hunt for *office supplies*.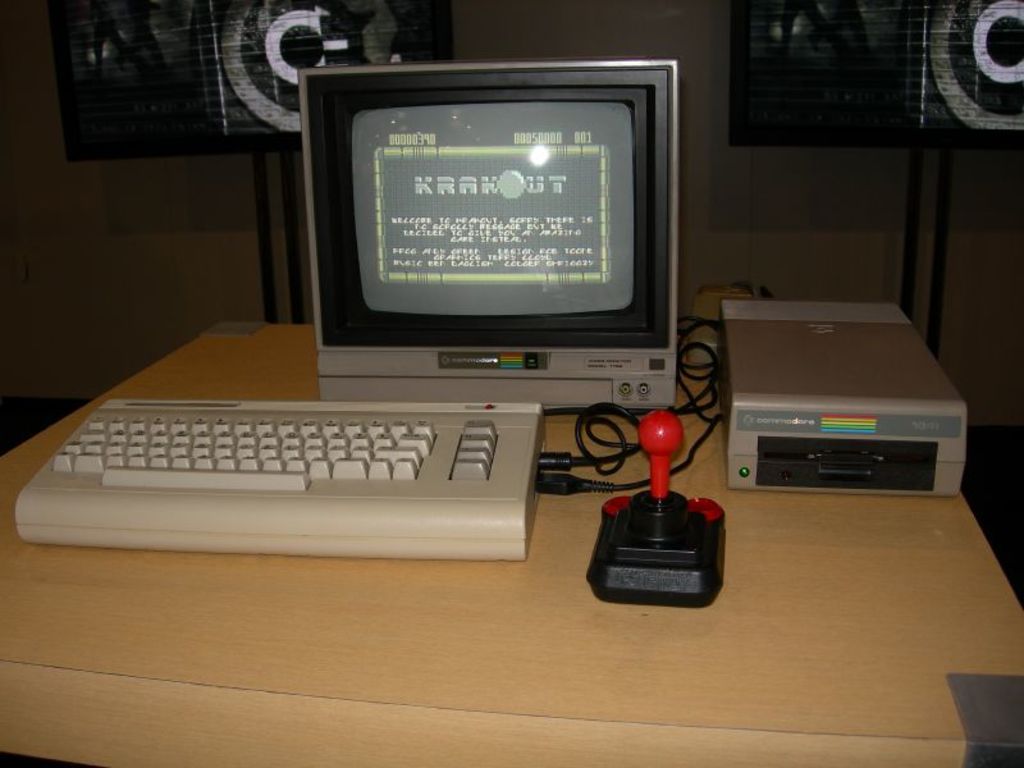
Hunted down at <region>294, 51, 673, 410</region>.
